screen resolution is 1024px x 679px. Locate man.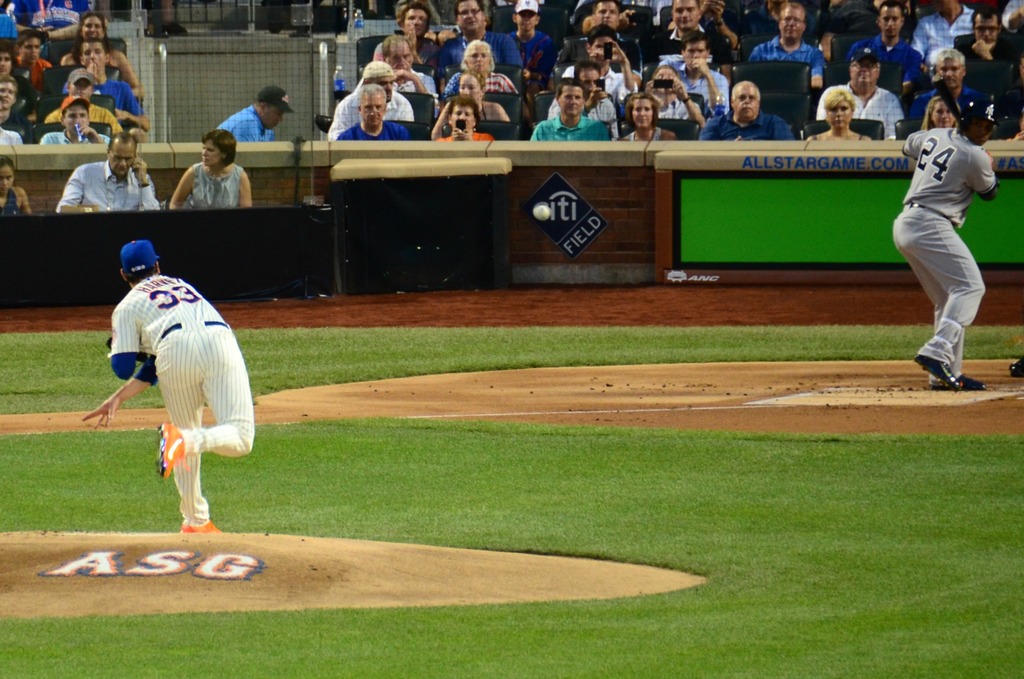
box=[526, 80, 611, 140].
